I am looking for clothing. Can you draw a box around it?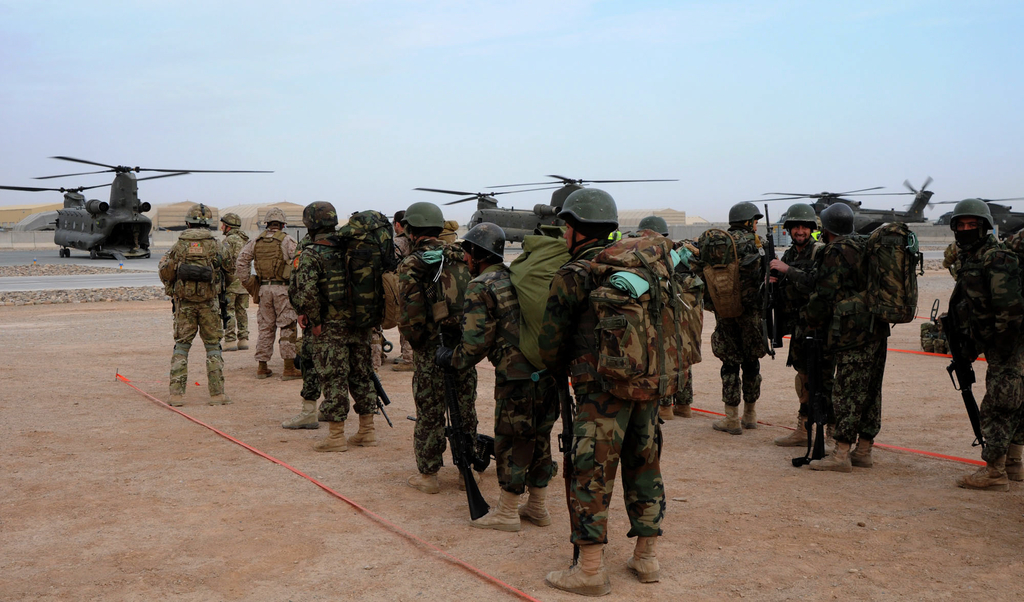
Sure, the bounding box is {"x1": 429, "y1": 264, "x2": 564, "y2": 501}.
